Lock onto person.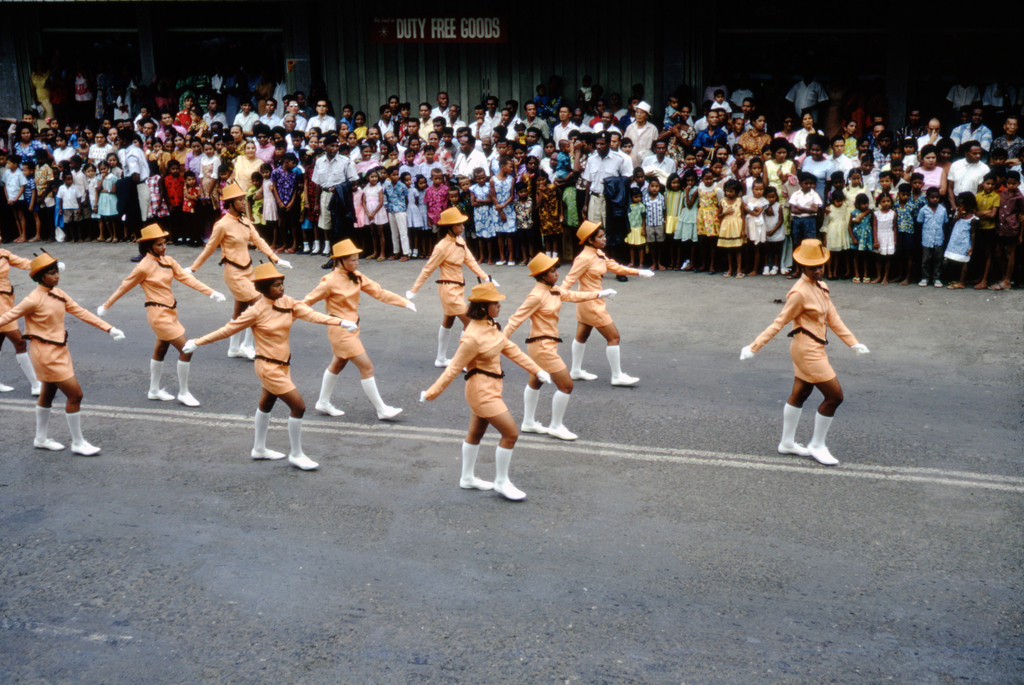
Locked: (left=500, top=246, right=619, bottom=444).
